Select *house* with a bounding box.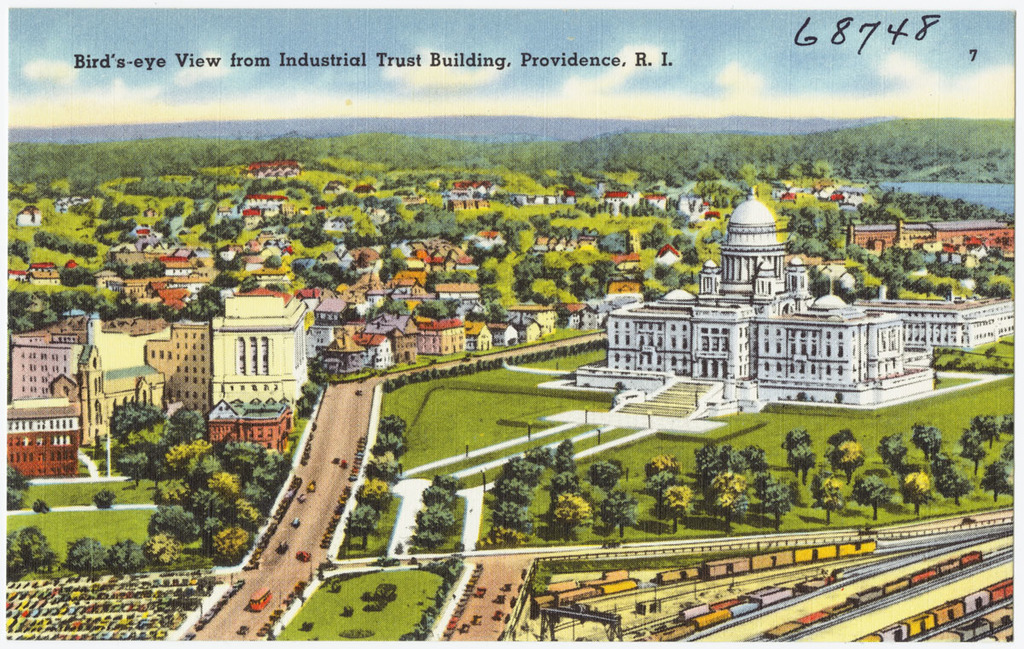
(x1=843, y1=223, x2=893, y2=256).
